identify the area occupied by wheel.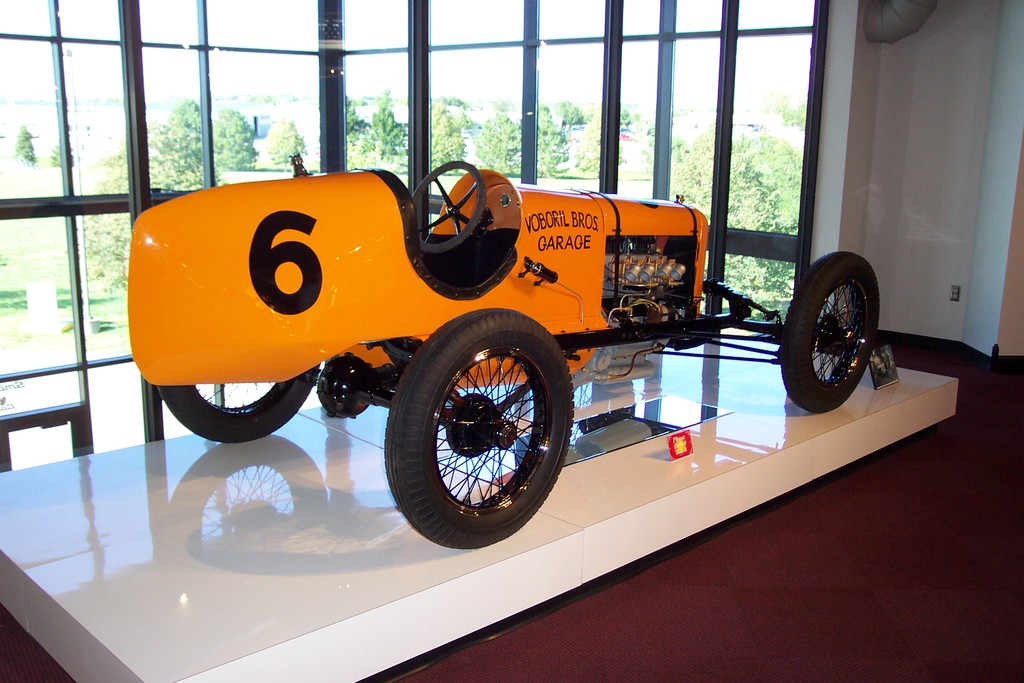
Area: 779,252,881,415.
